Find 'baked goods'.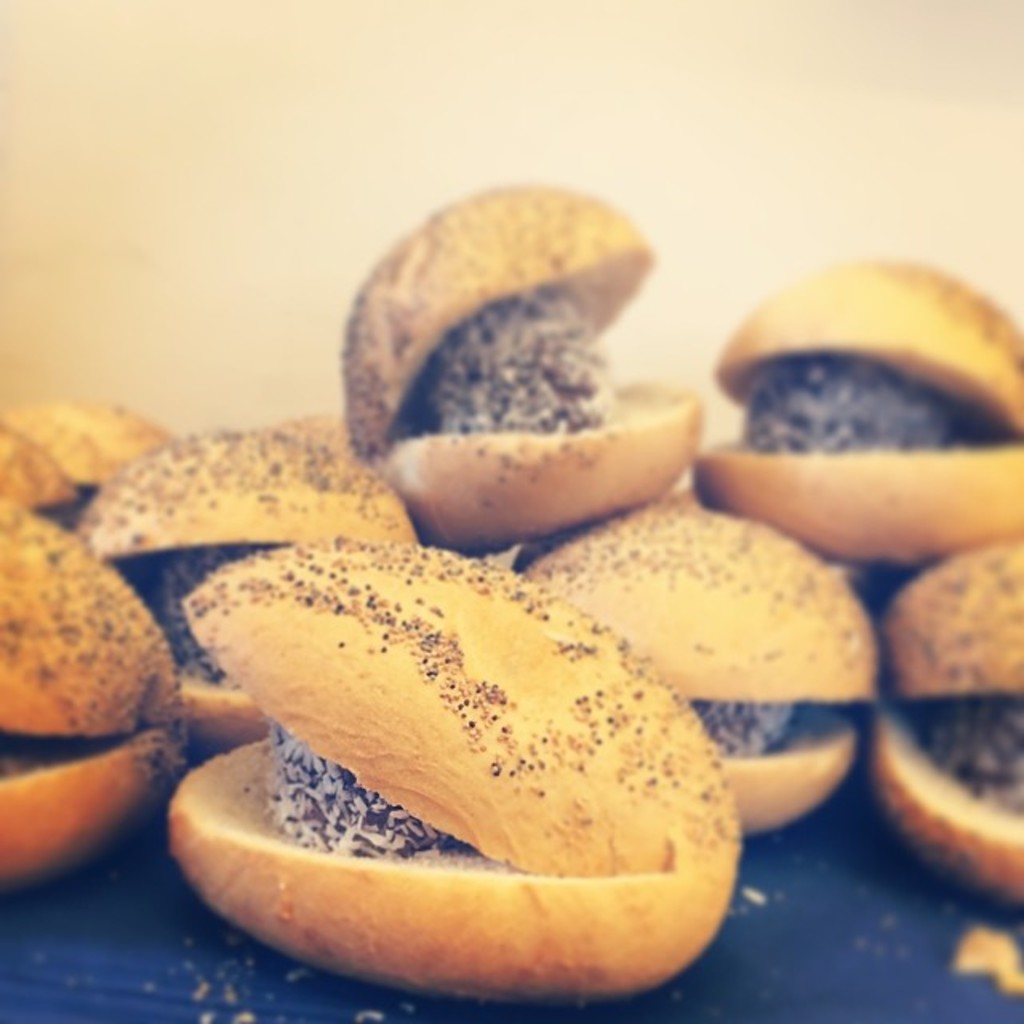
pyautogui.locateOnScreen(709, 246, 1022, 574).
